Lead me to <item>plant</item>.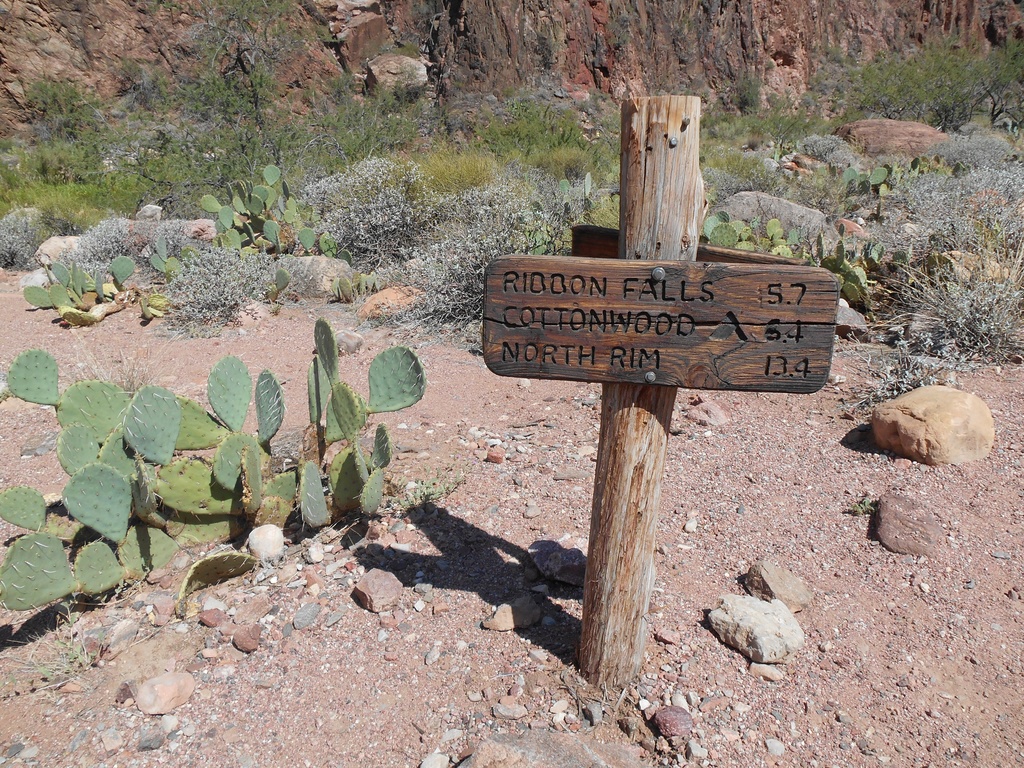
Lead to l=853, t=252, r=1017, b=394.
